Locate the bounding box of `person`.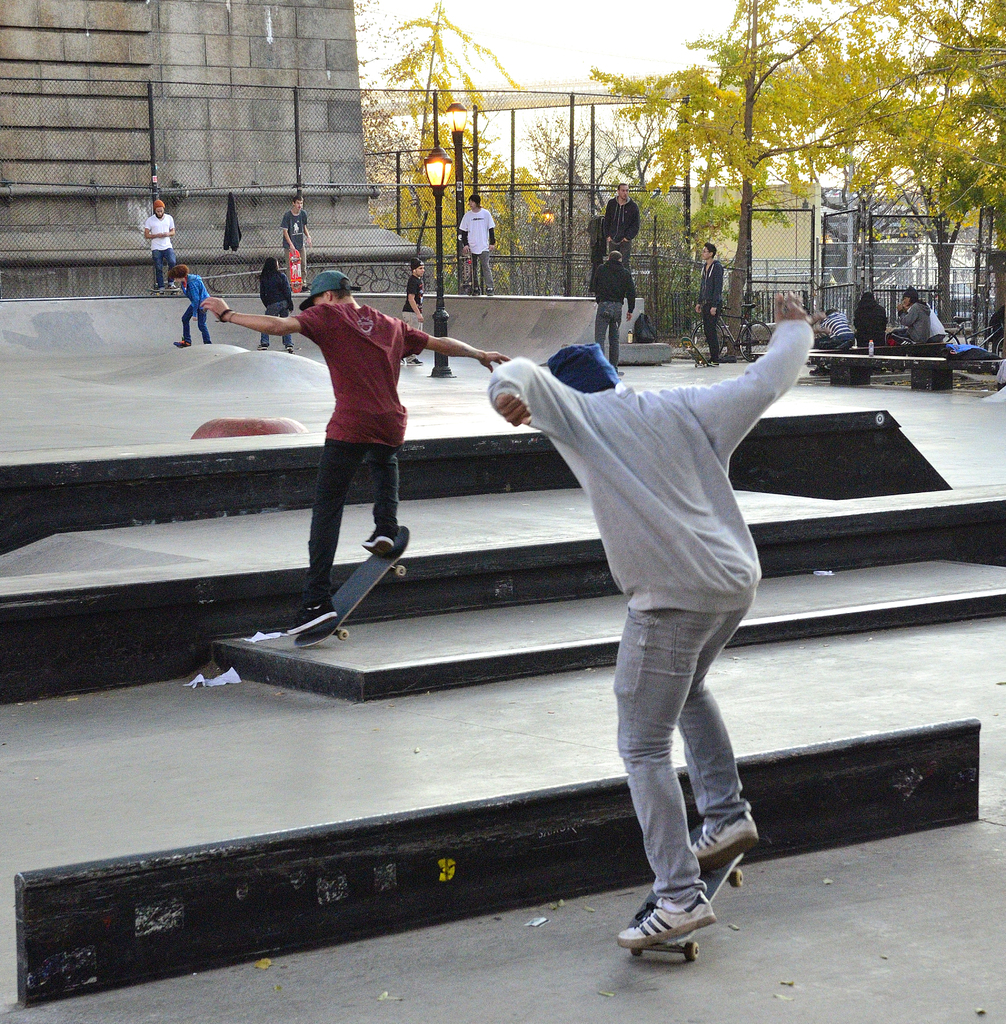
Bounding box: Rect(461, 195, 503, 293).
